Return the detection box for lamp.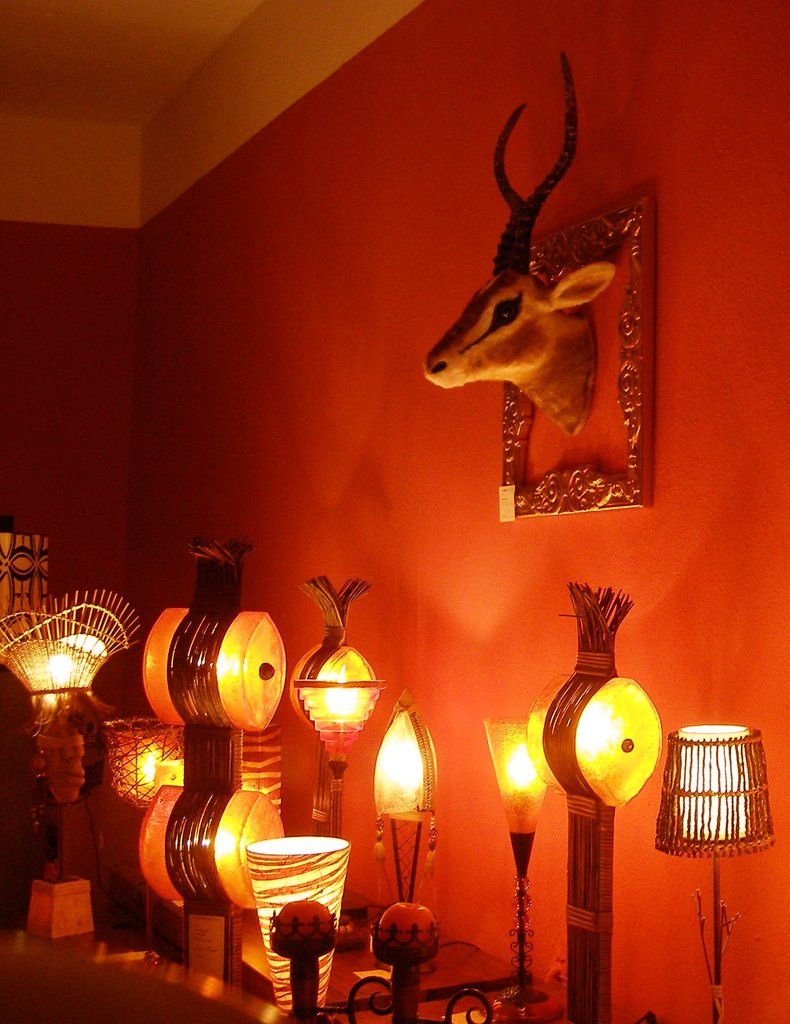
289, 571, 377, 950.
